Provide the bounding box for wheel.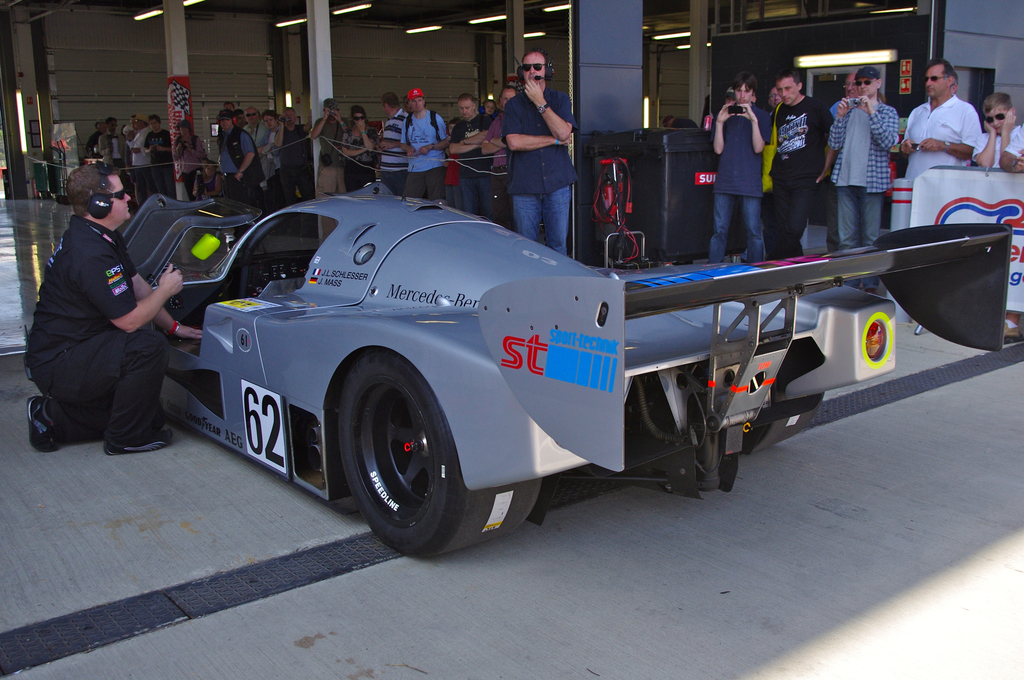
{"x1": 335, "y1": 342, "x2": 530, "y2": 559}.
